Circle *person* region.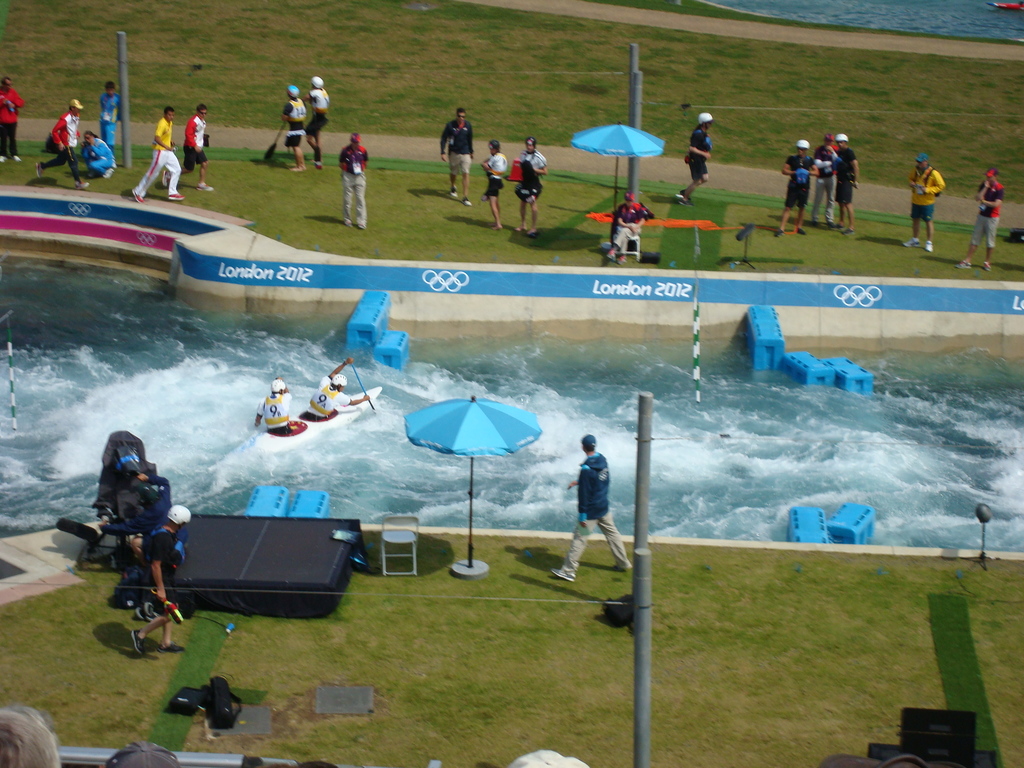
Region: x1=955, y1=166, x2=1004, y2=273.
